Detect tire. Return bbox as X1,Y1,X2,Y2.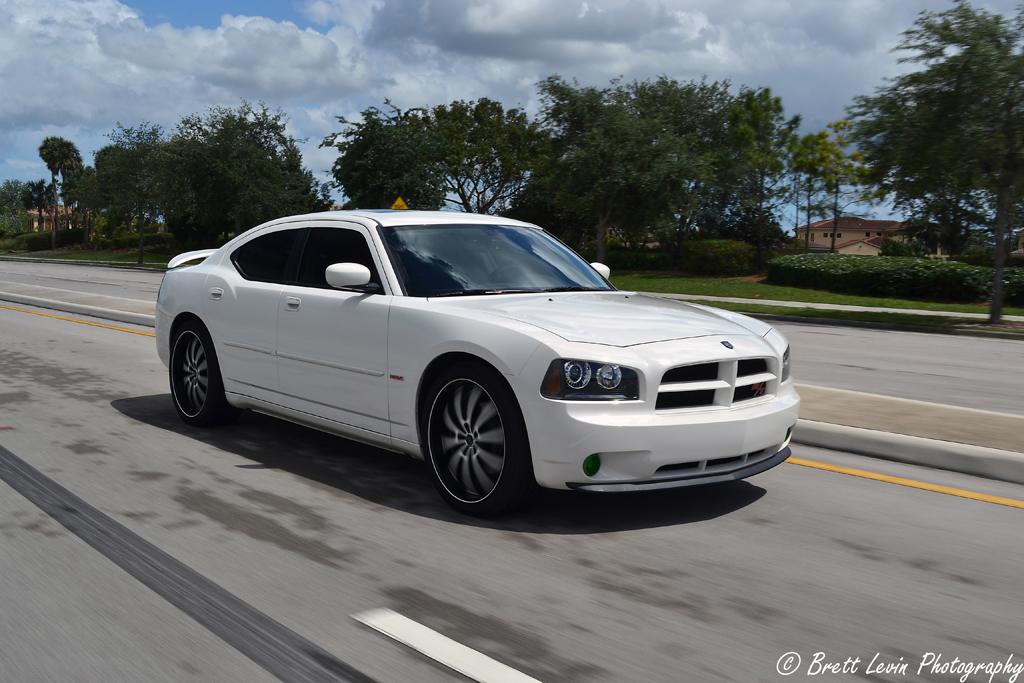
166,312,219,421.
